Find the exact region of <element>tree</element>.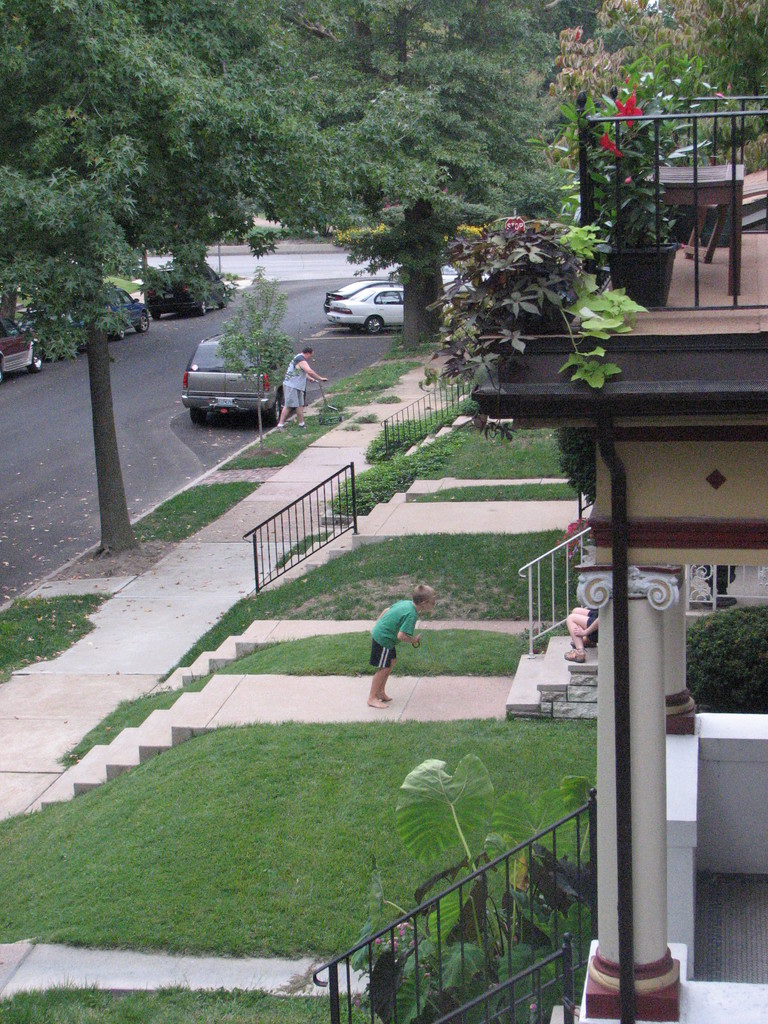
Exact region: bbox=[3, 0, 273, 557].
